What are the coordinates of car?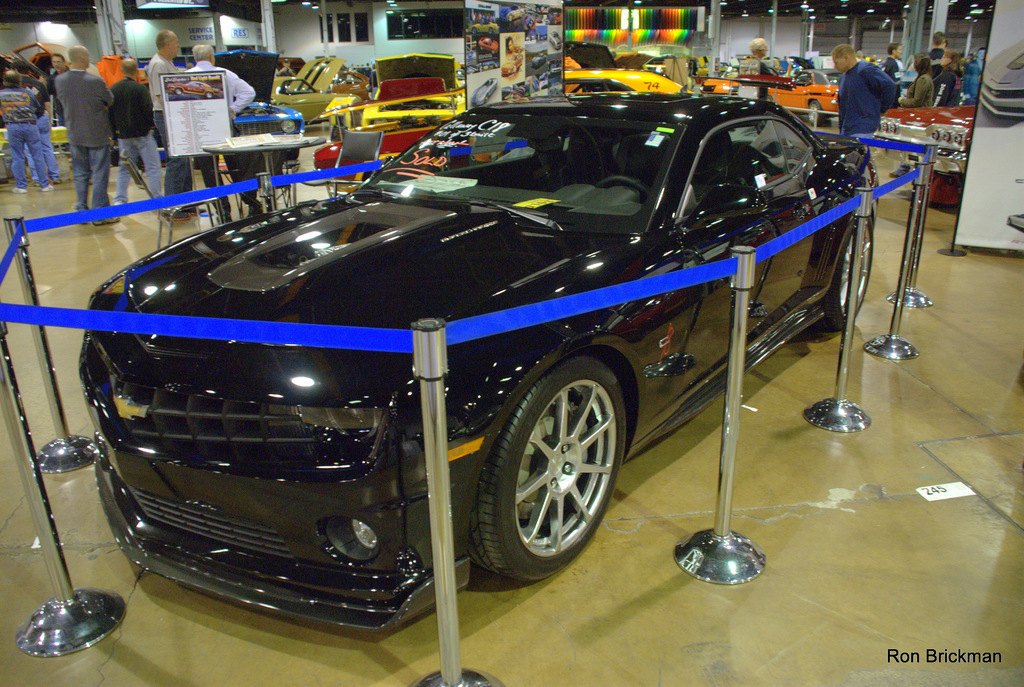
{"x1": 875, "y1": 101, "x2": 972, "y2": 206}.
